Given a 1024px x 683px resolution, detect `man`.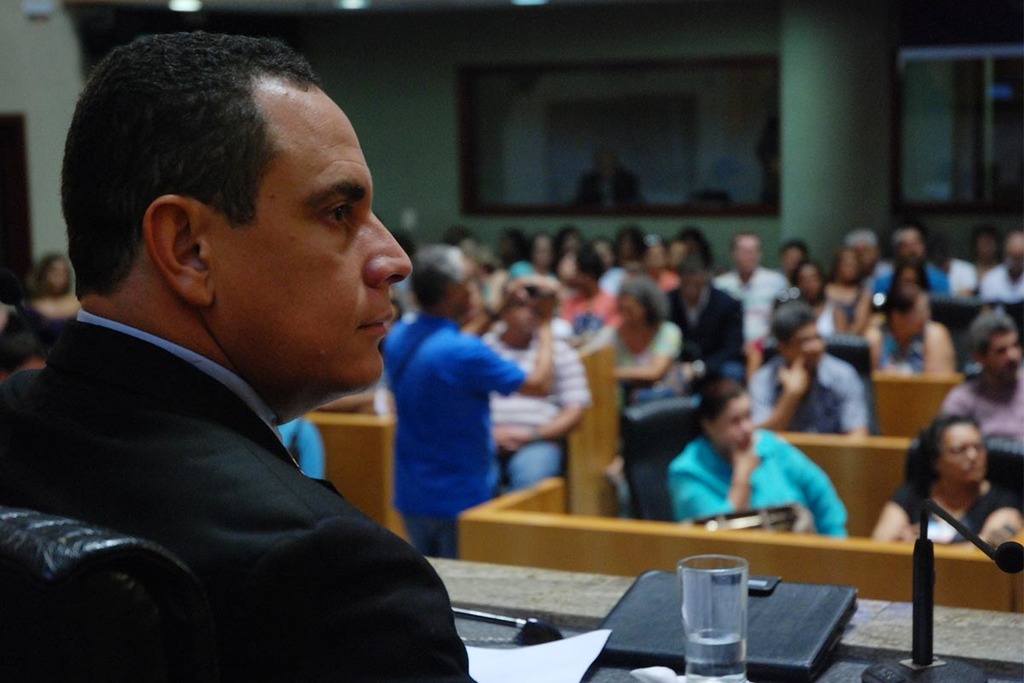
<bbox>566, 150, 646, 204</bbox>.
